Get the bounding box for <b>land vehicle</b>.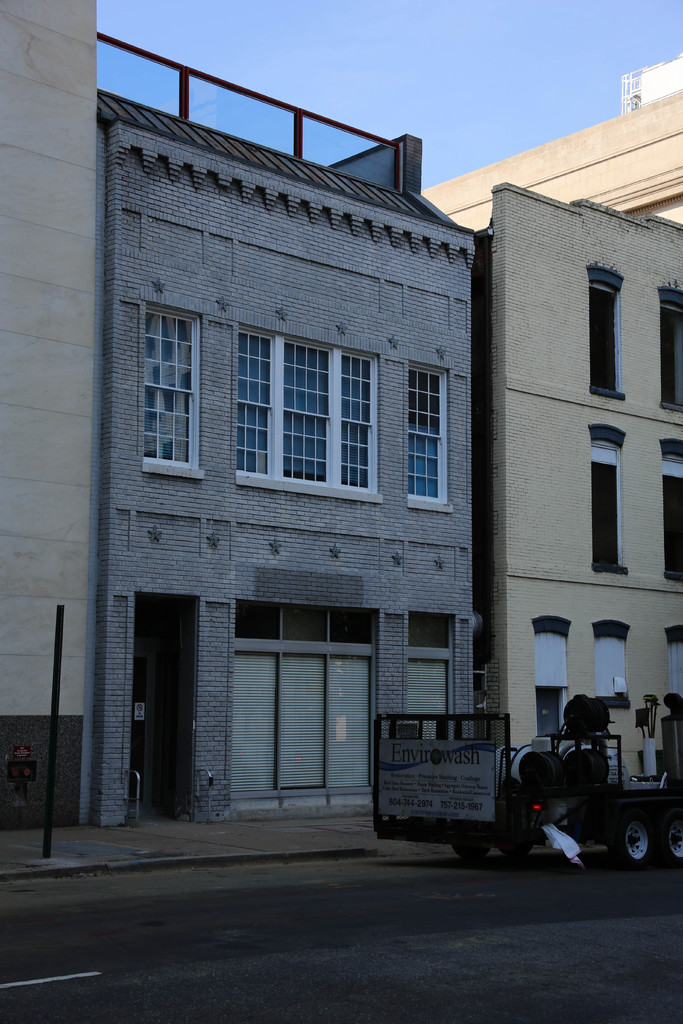
374, 692, 682, 866.
